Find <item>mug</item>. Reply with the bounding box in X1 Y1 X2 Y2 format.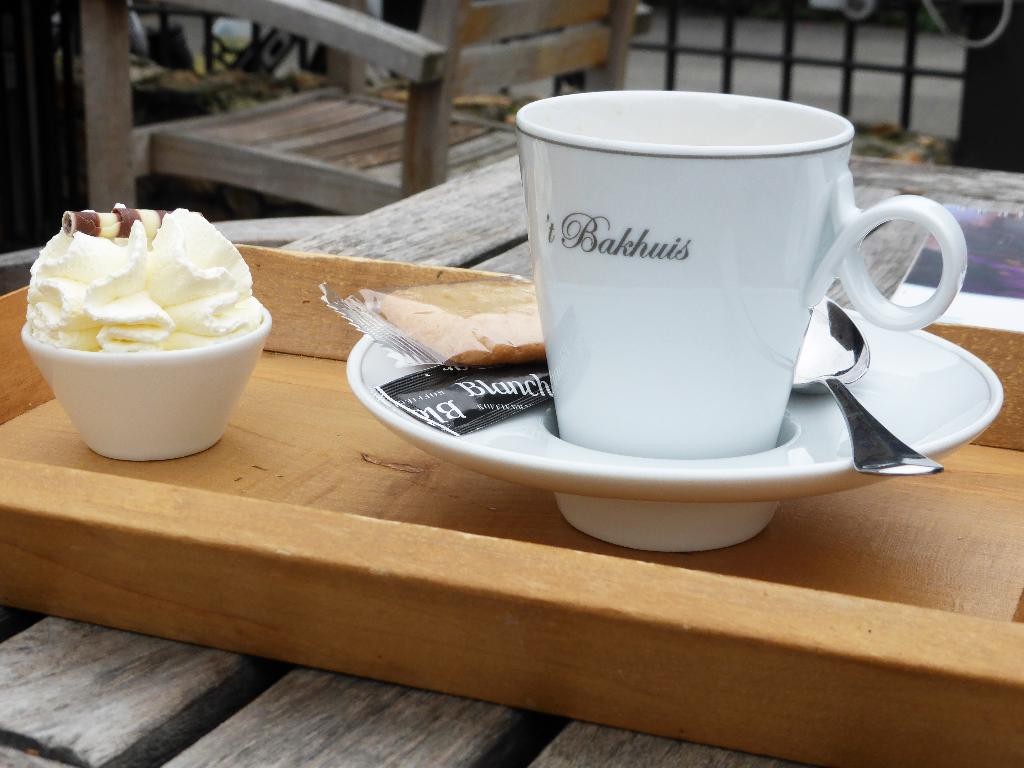
513 91 968 554.
